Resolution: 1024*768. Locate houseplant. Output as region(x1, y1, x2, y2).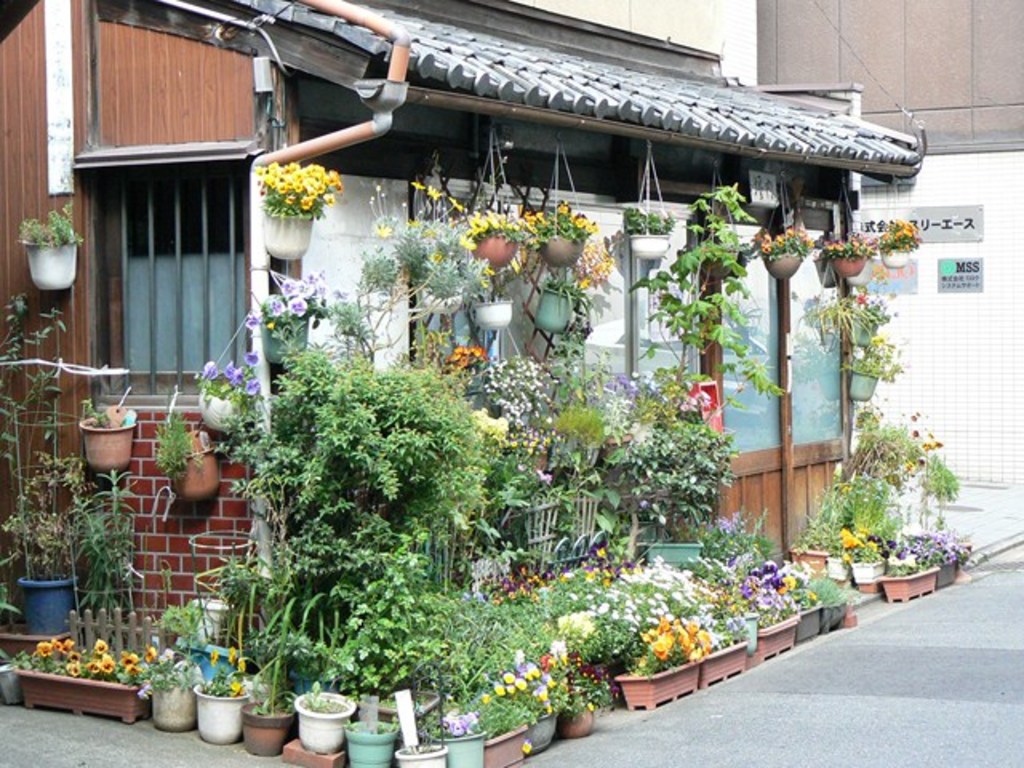
region(683, 379, 725, 467).
